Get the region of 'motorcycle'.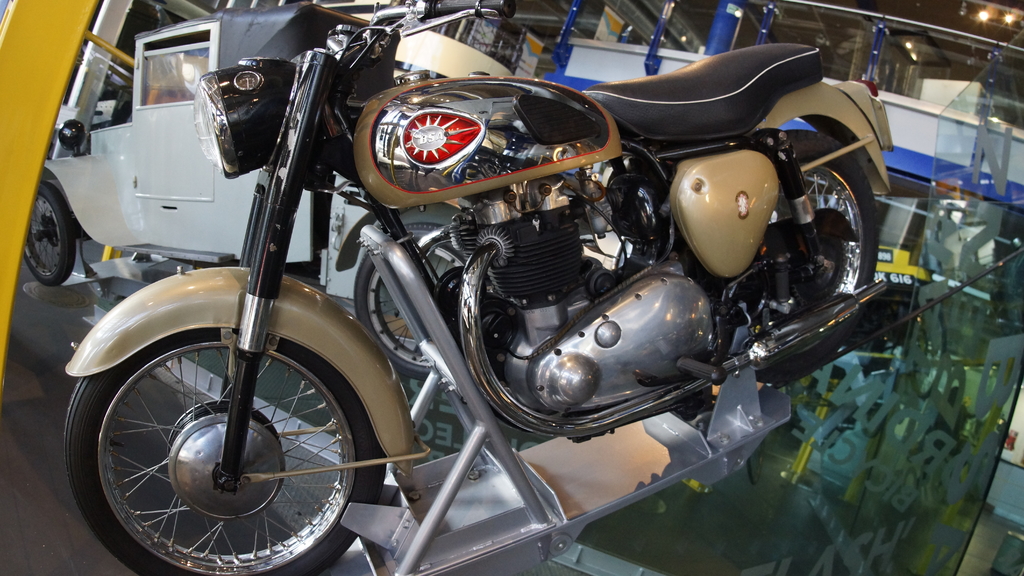
<bbox>147, 6, 939, 560</bbox>.
